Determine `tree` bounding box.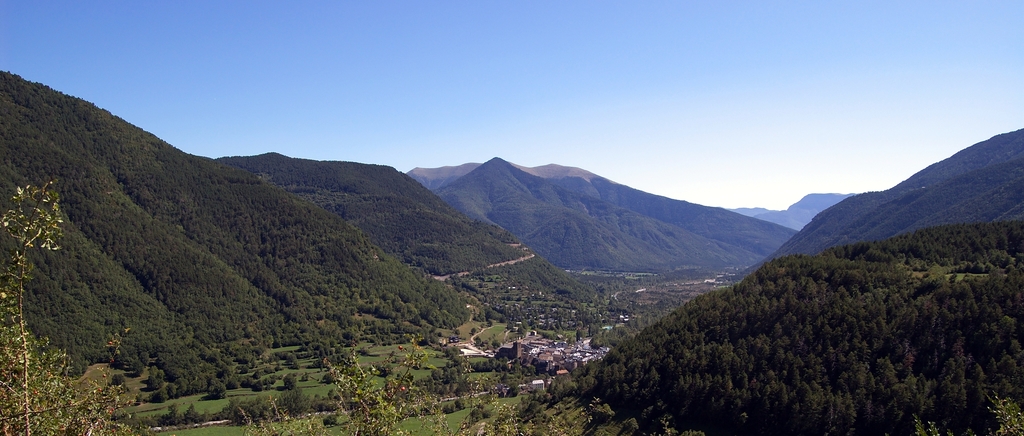
Determined: 506:321:515:330.
